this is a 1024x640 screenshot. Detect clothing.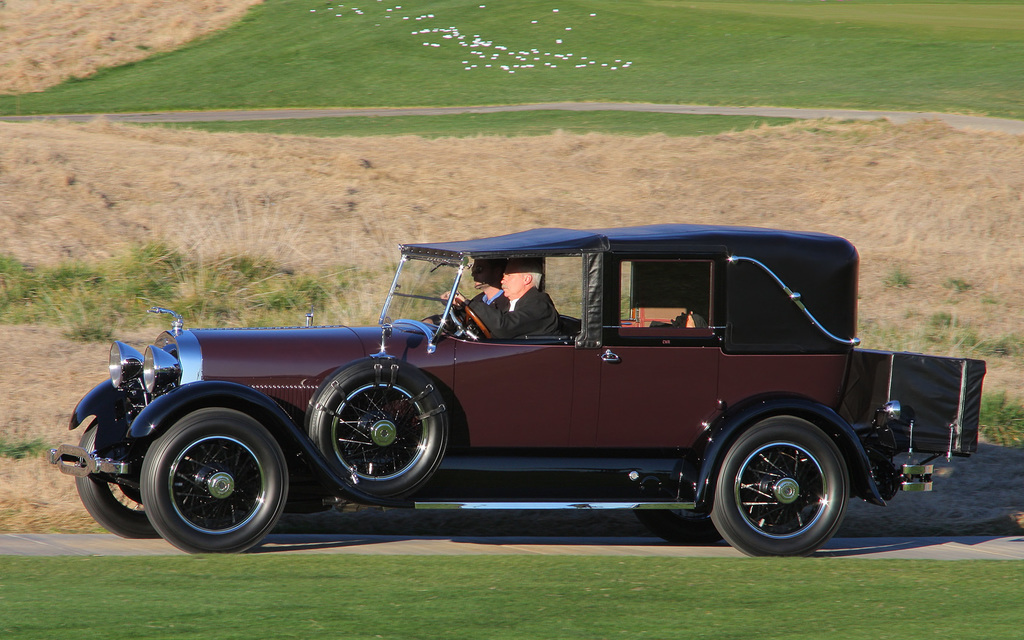
Rect(463, 285, 564, 344).
